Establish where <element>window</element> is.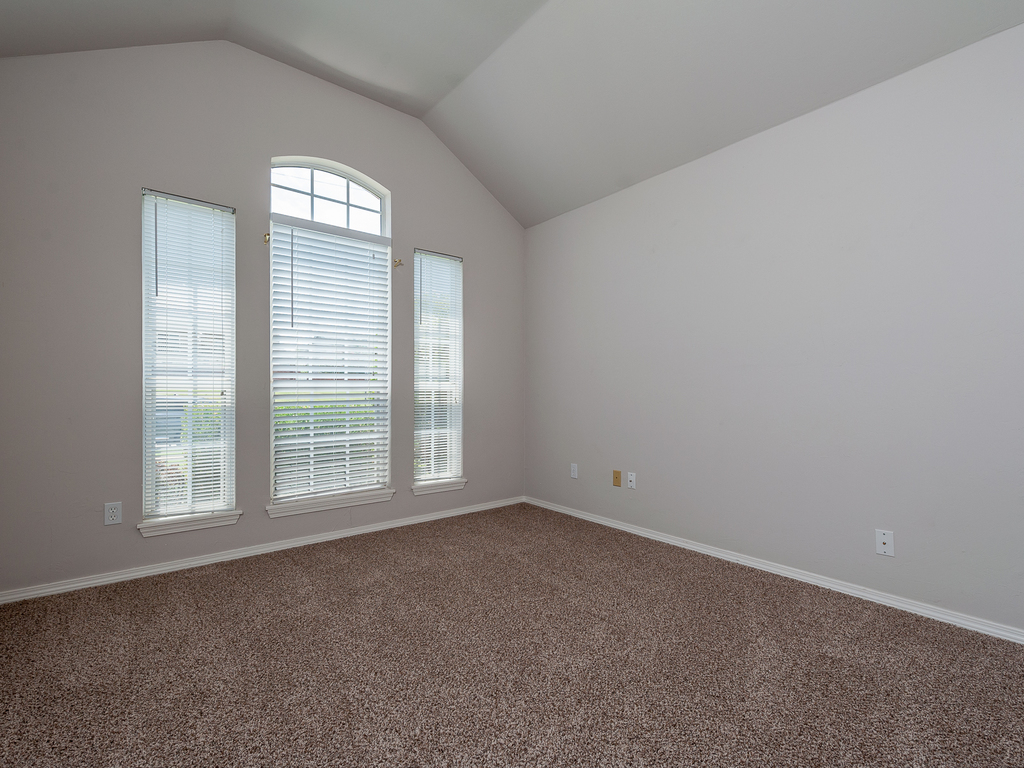
Established at {"x1": 143, "y1": 189, "x2": 240, "y2": 536}.
